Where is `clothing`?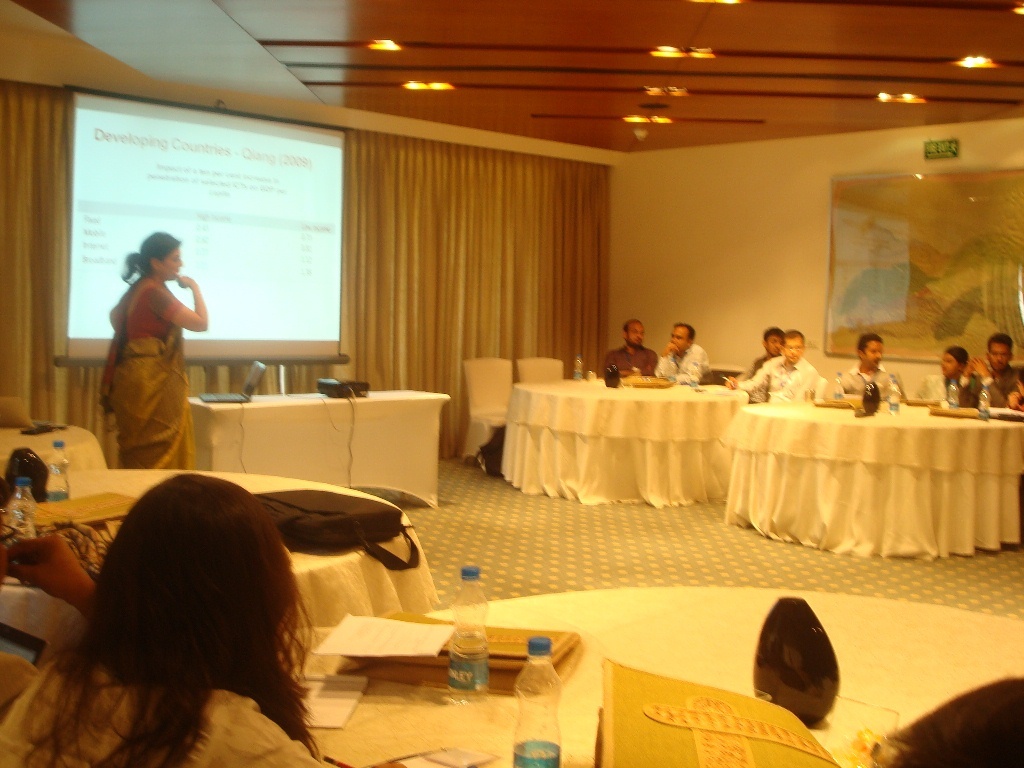
pyautogui.locateOnScreen(95, 216, 199, 459).
